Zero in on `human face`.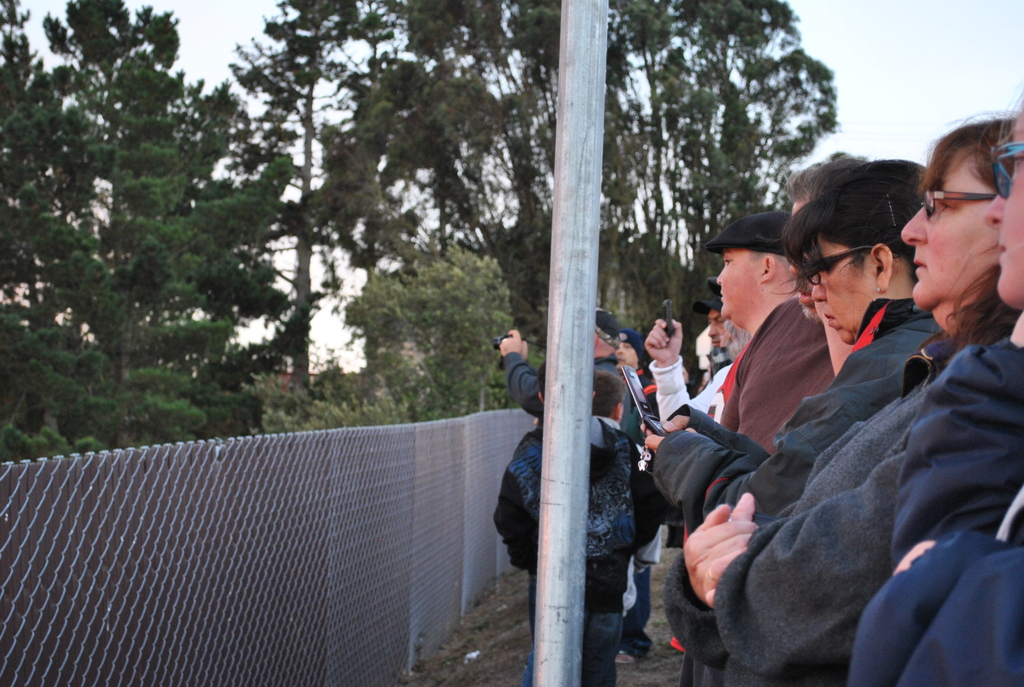
Zeroed in: box=[977, 112, 1023, 313].
